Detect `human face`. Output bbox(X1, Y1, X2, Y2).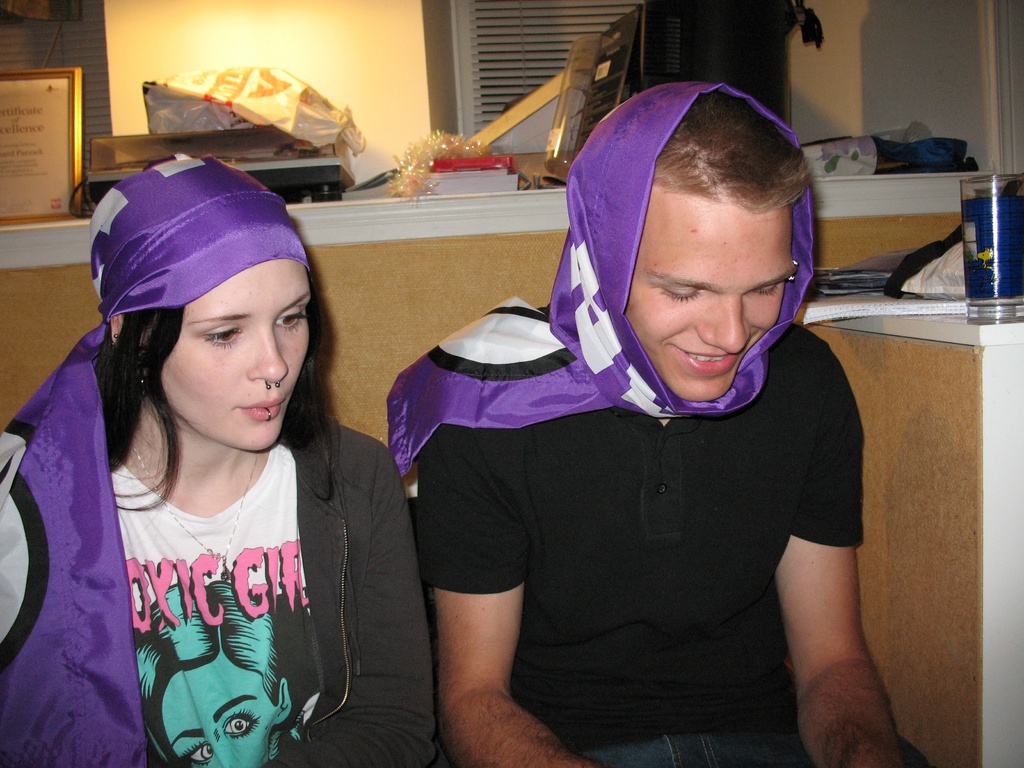
bbox(628, 204, 796, 401).
